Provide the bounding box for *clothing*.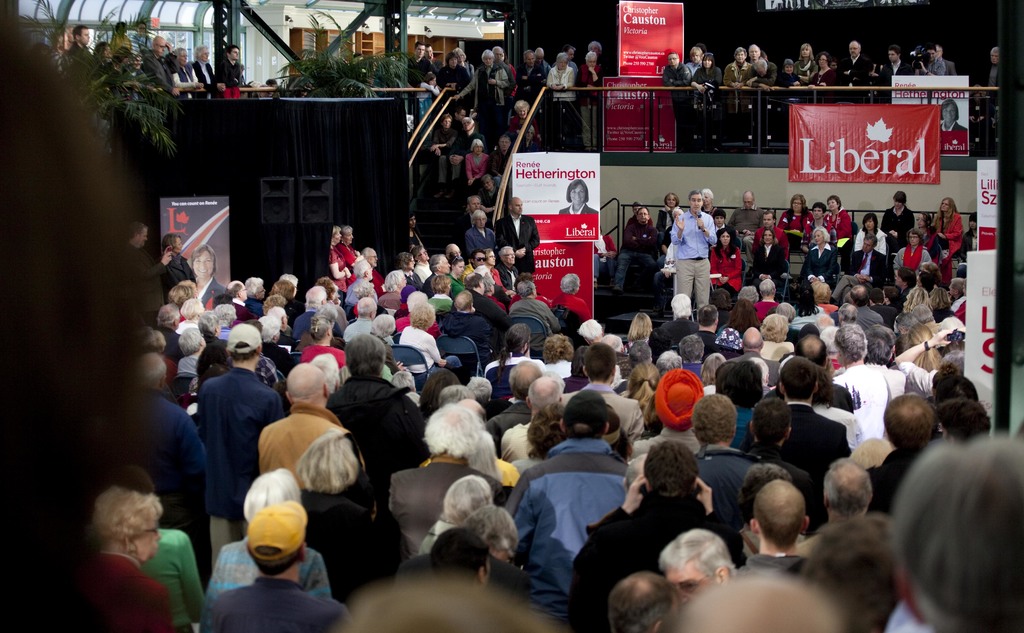
<region>709, 249, 737, 290</region>.
